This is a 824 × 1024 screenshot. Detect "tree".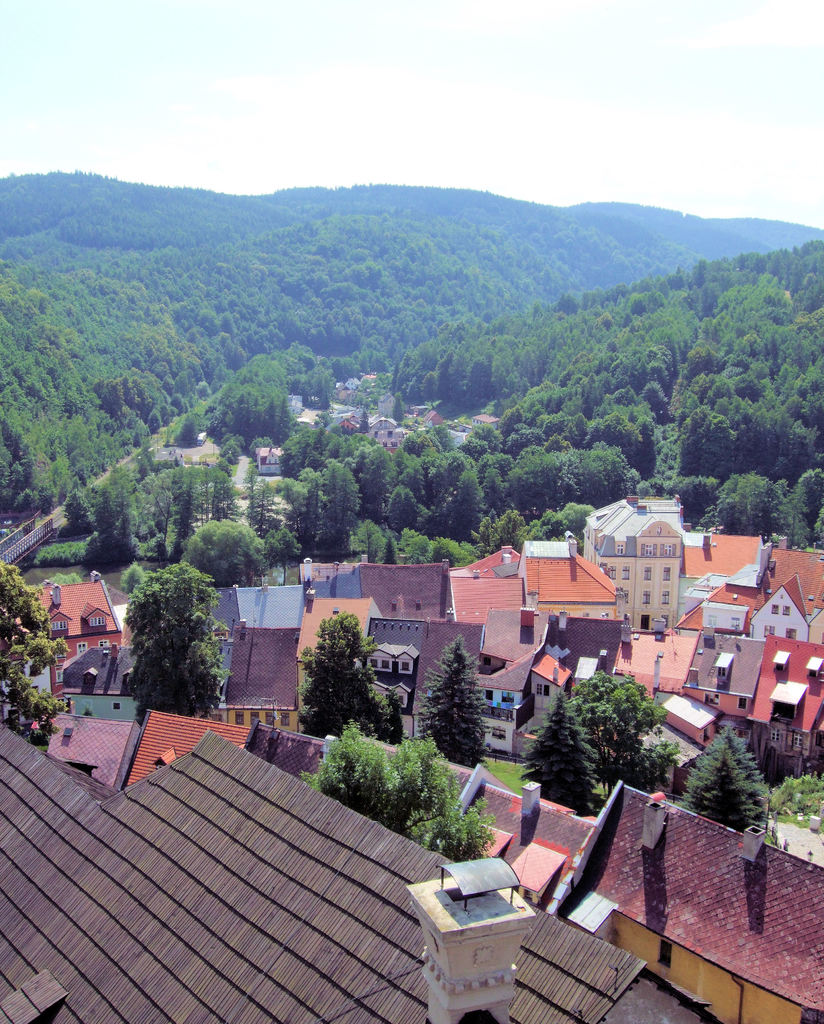
(418, 635, 491, 774).
